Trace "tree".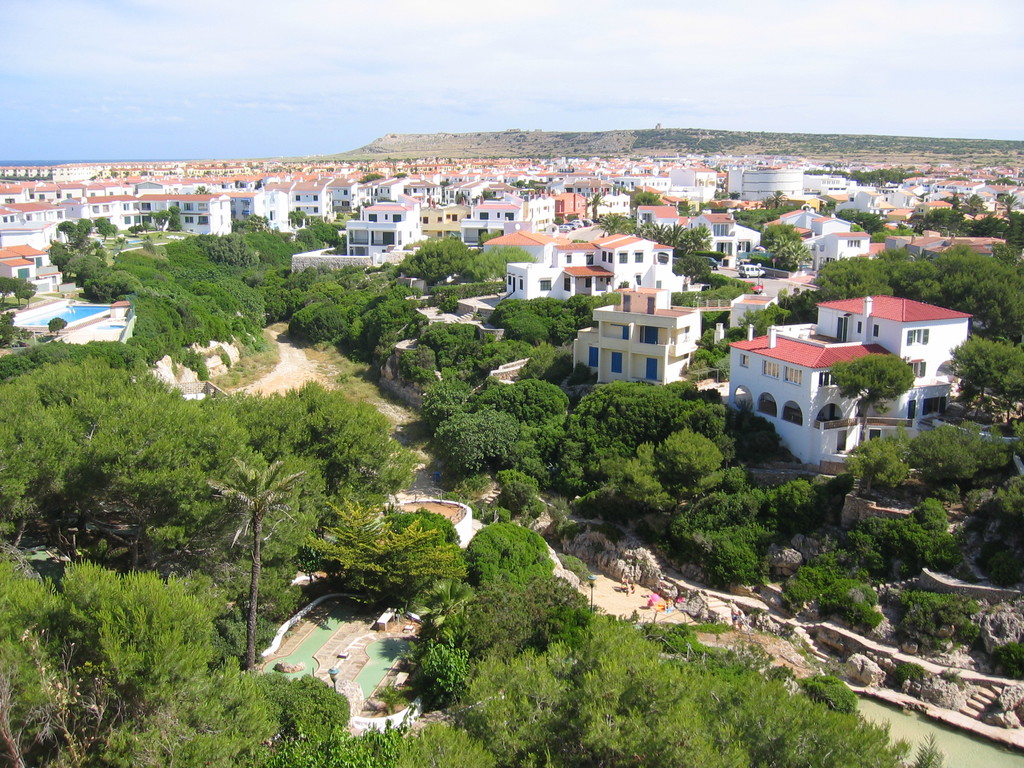
Traced to left=305, top=498, right=475, bottom=626.
